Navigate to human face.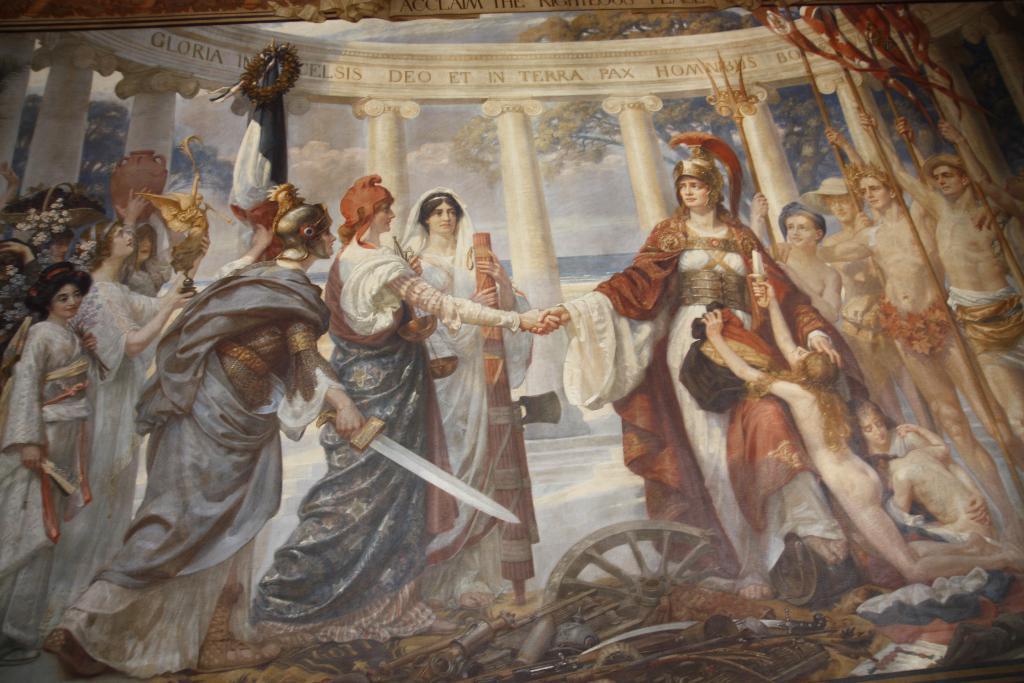
Navigation target: locate(669, 165, 710, 217).
